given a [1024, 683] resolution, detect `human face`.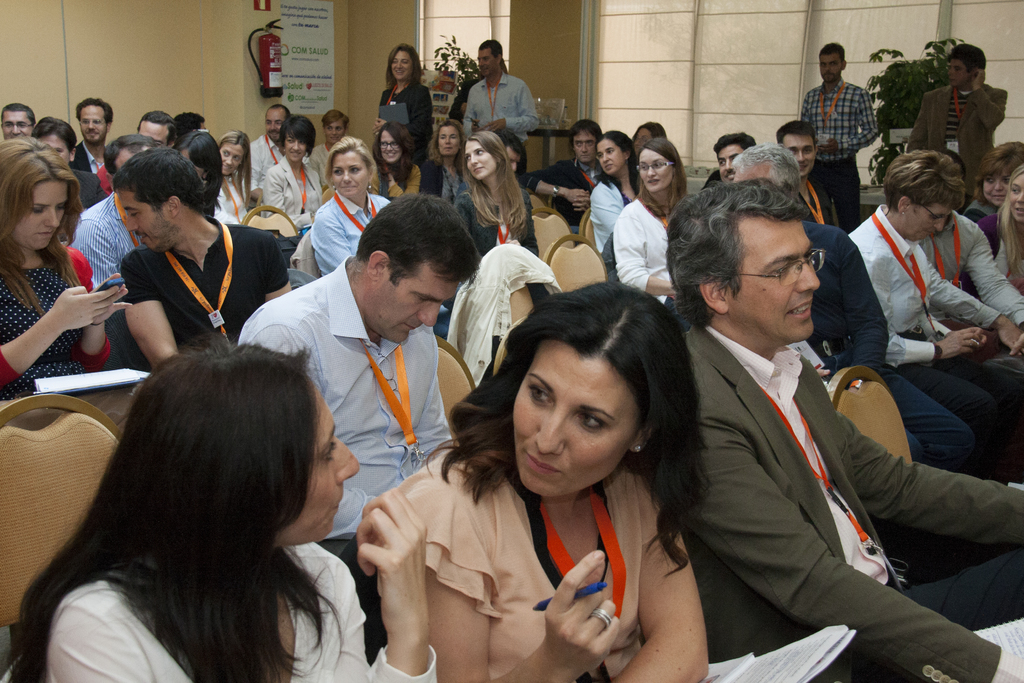
locate(380, 131, 399, 162).
